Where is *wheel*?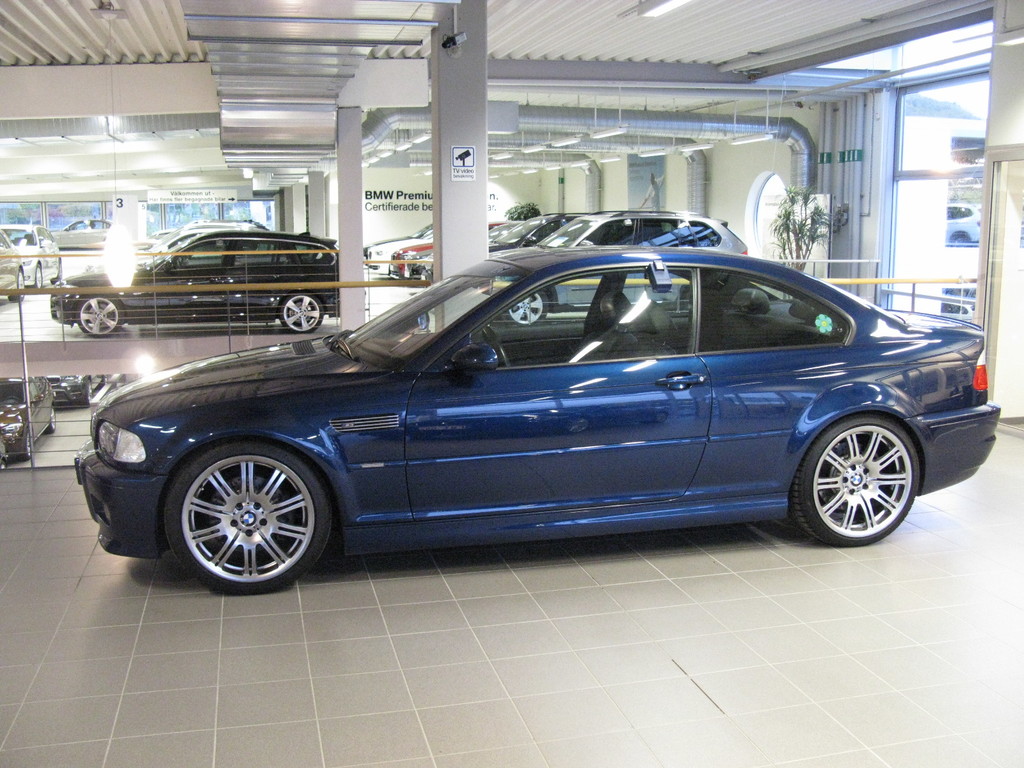
<bbox>790, 415, 922, 548</bbox>.
